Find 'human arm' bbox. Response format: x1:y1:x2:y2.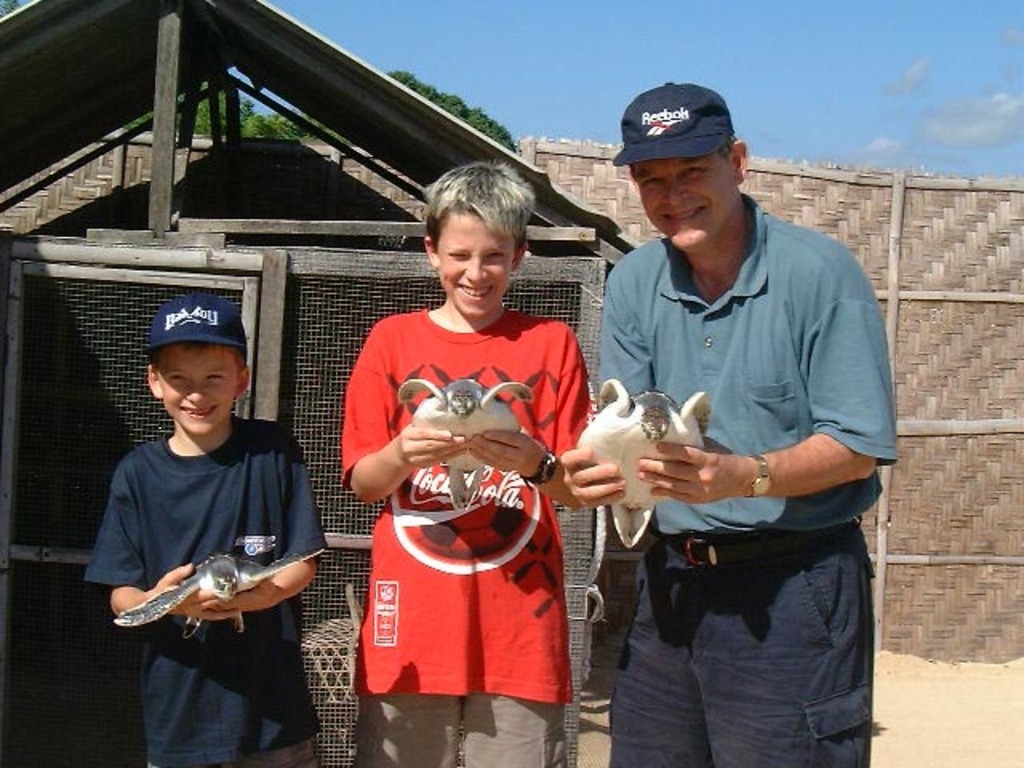
464:317:598:514.
